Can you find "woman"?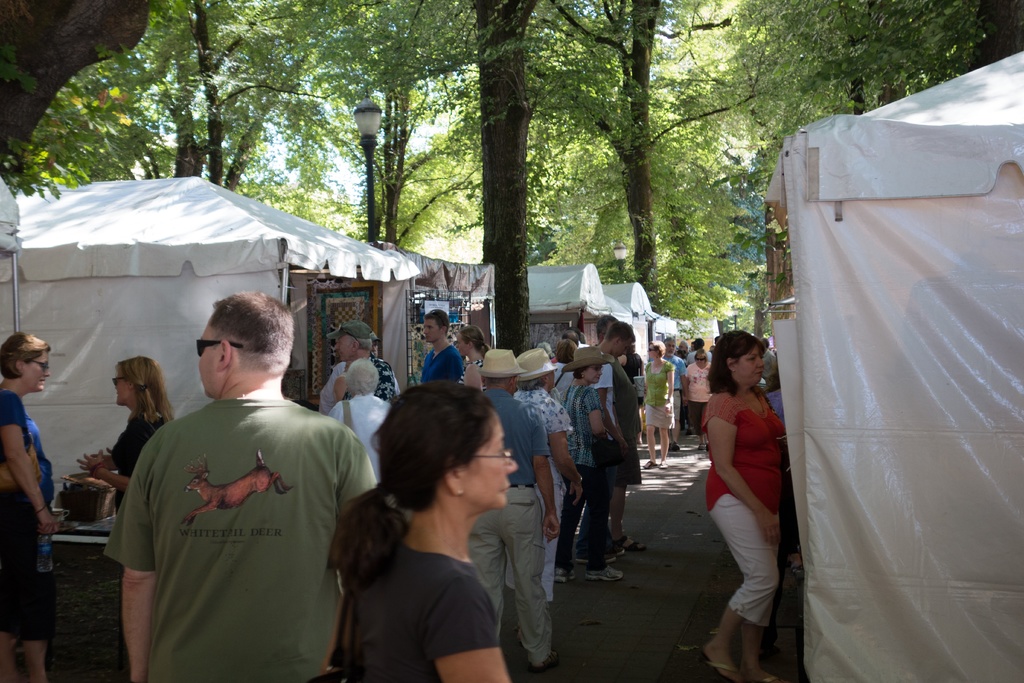
Yes, bounding box: l=704, t=306, r=803, b=635.
